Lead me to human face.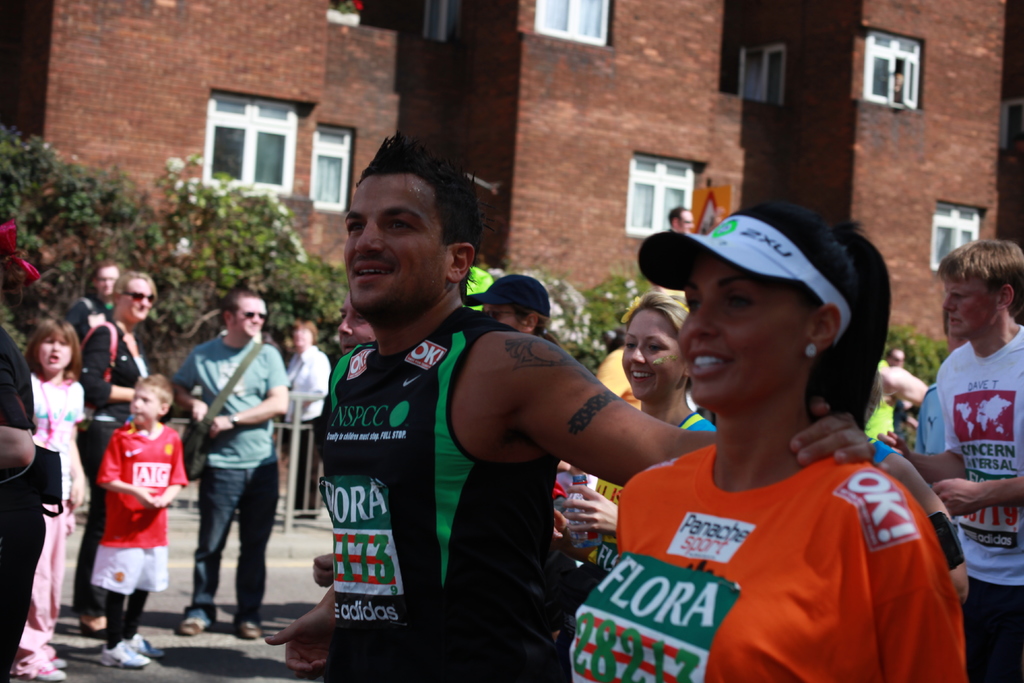
Lead to [890,350,906,370].
